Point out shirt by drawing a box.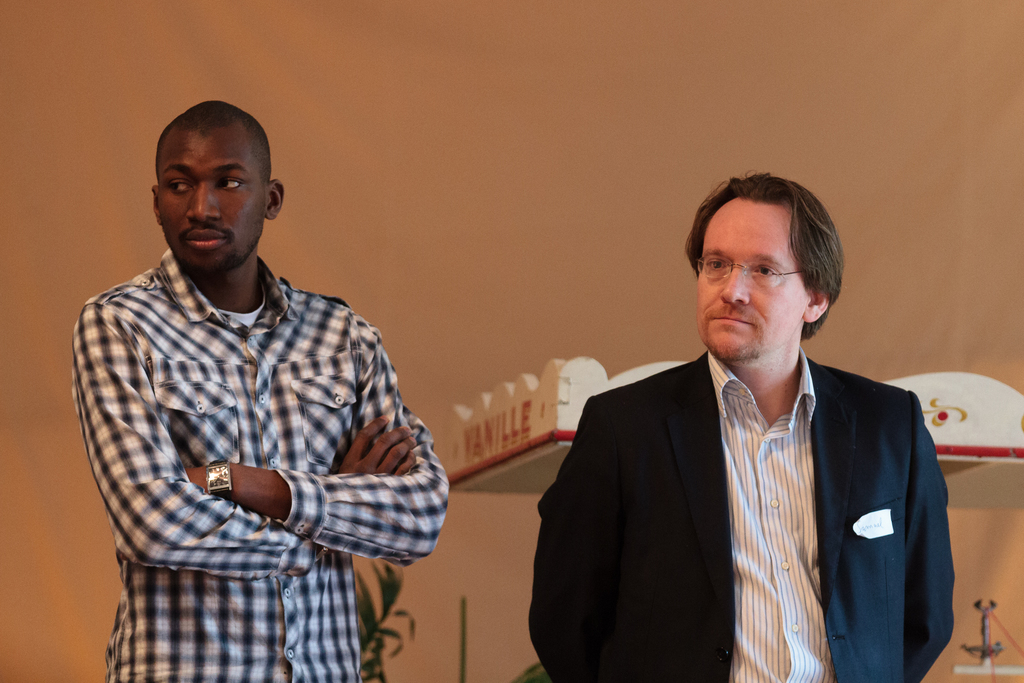
(x1=708, y1=345, x2=838, y2=682).
